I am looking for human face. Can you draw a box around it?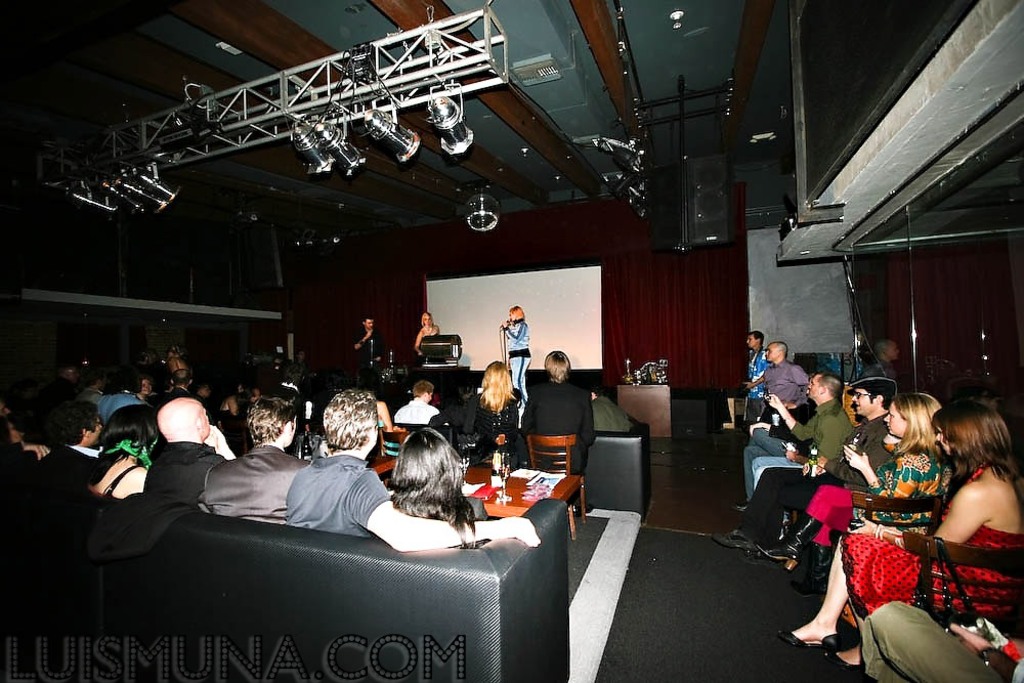
Sure, the bounding box is box(203, 386, 211, 398).
